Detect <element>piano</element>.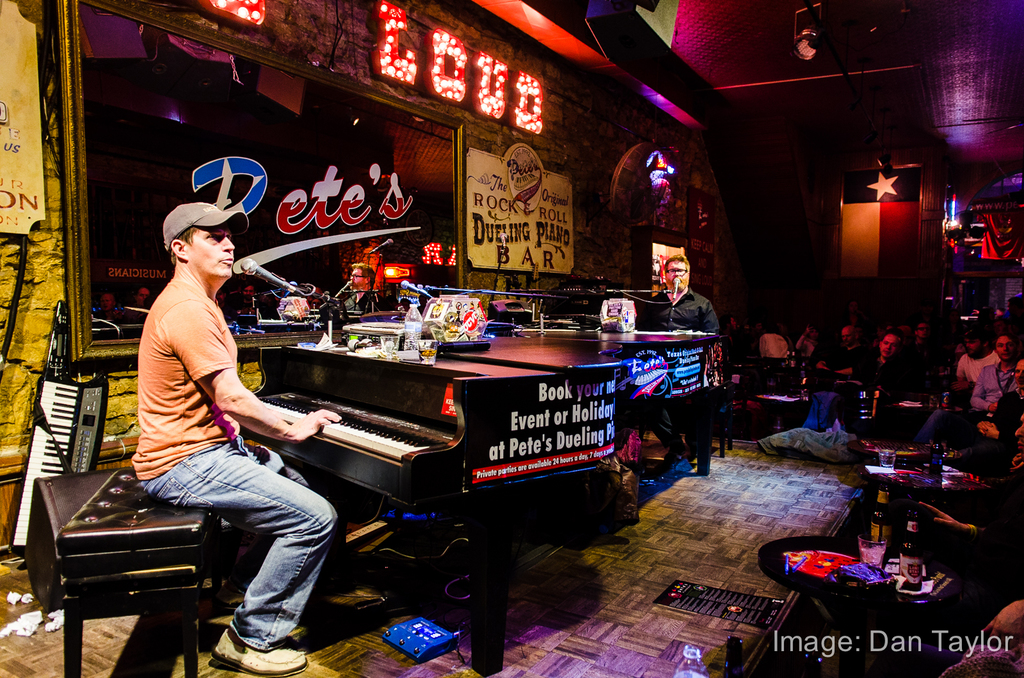
Detected at 251 340 615 674.
